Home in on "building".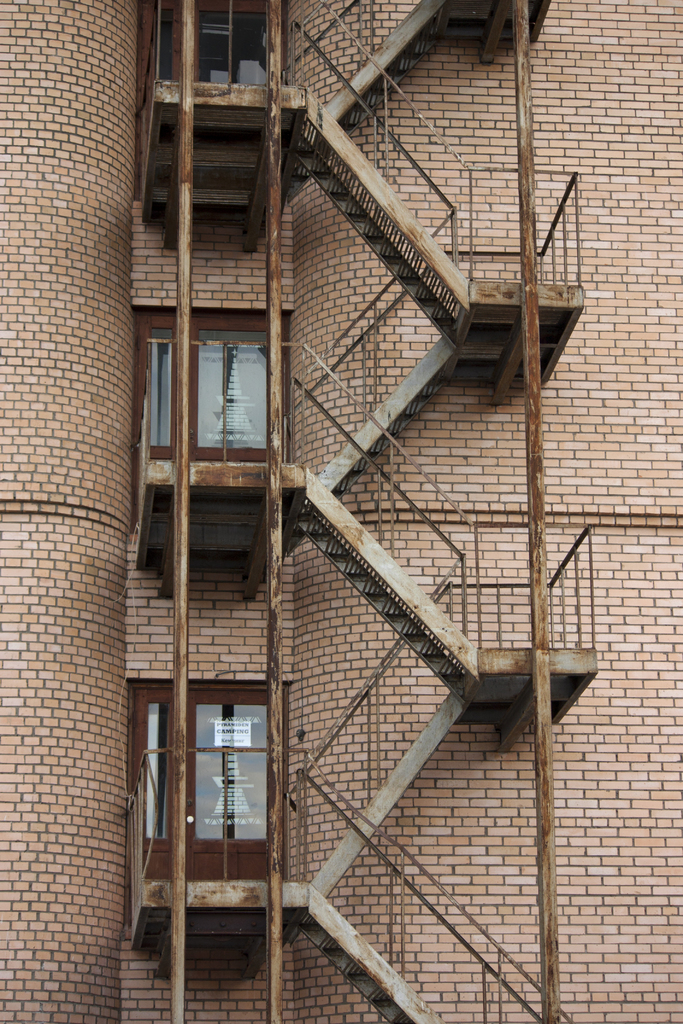
Homed in at locate(0, 1, 682, 1023).
